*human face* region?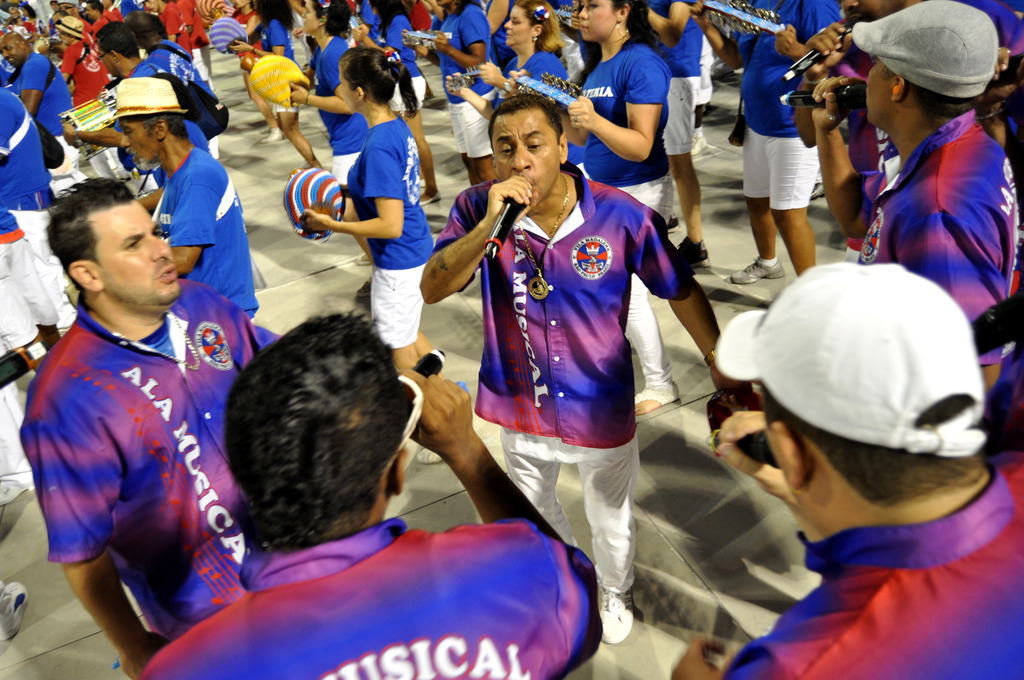
x1=0, y1=40, x2=22, y2=67
